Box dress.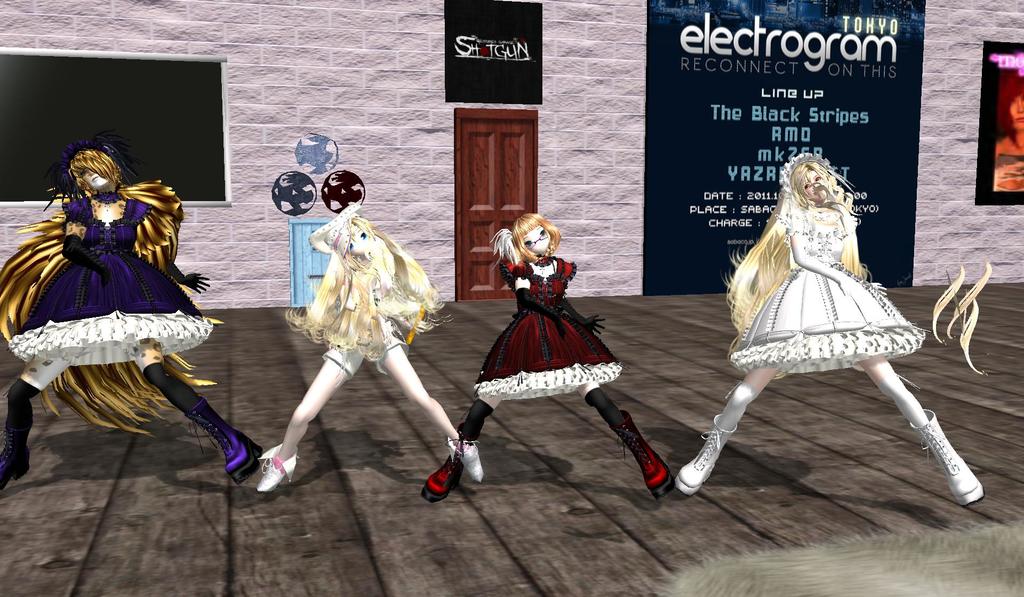
region(6, 194, 212, 369).
